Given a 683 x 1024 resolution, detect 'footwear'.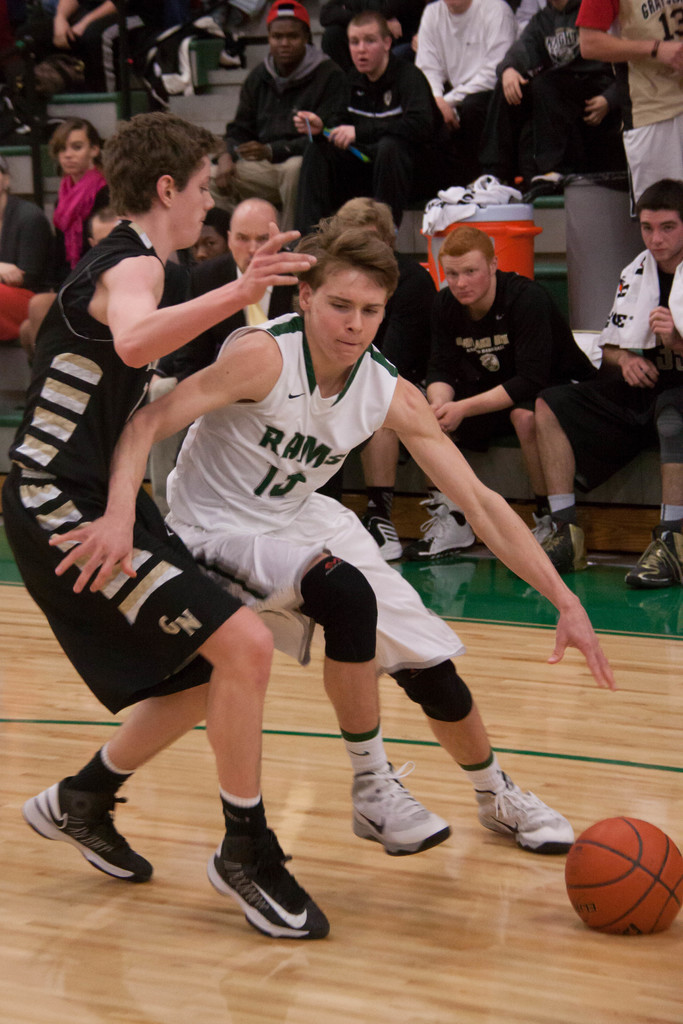
{"left": 633, "top": 519, "right": 682, "bottom": 584}.
